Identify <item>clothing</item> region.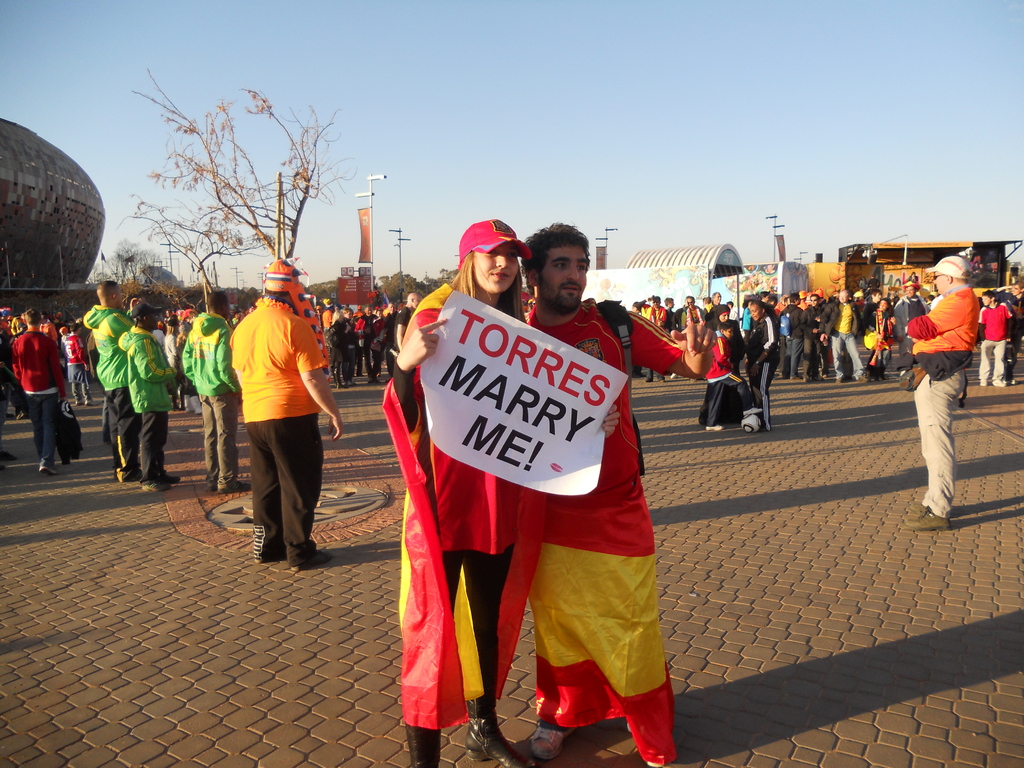
Region: <bbox>908, 283, 980, 518</bbox>.
